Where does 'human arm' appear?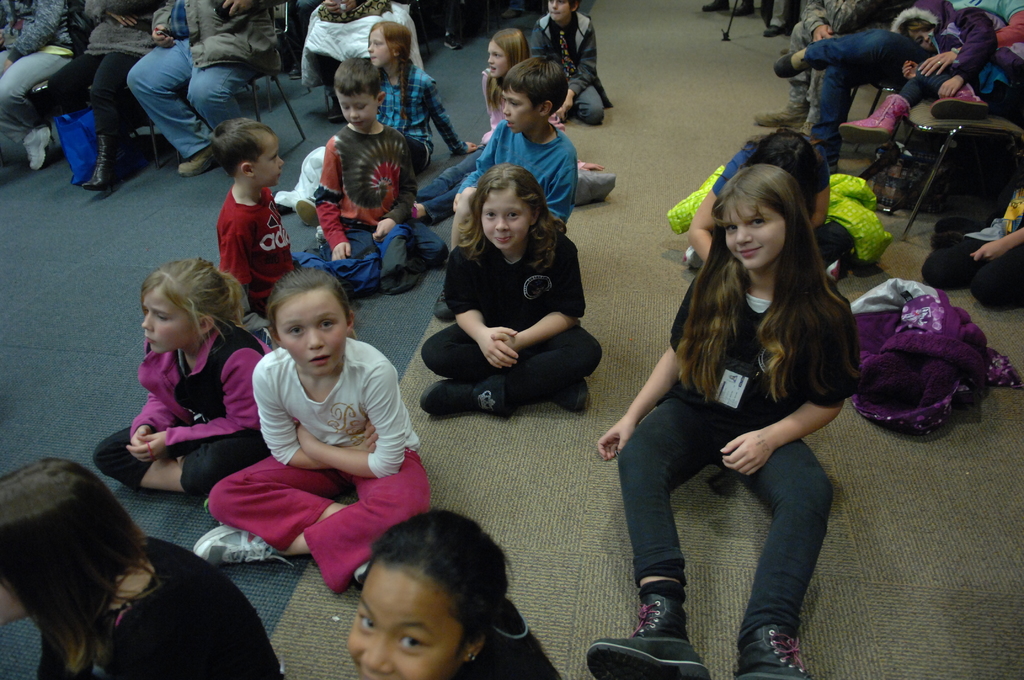
Appears at bbox(316, 141, 350, 259).
